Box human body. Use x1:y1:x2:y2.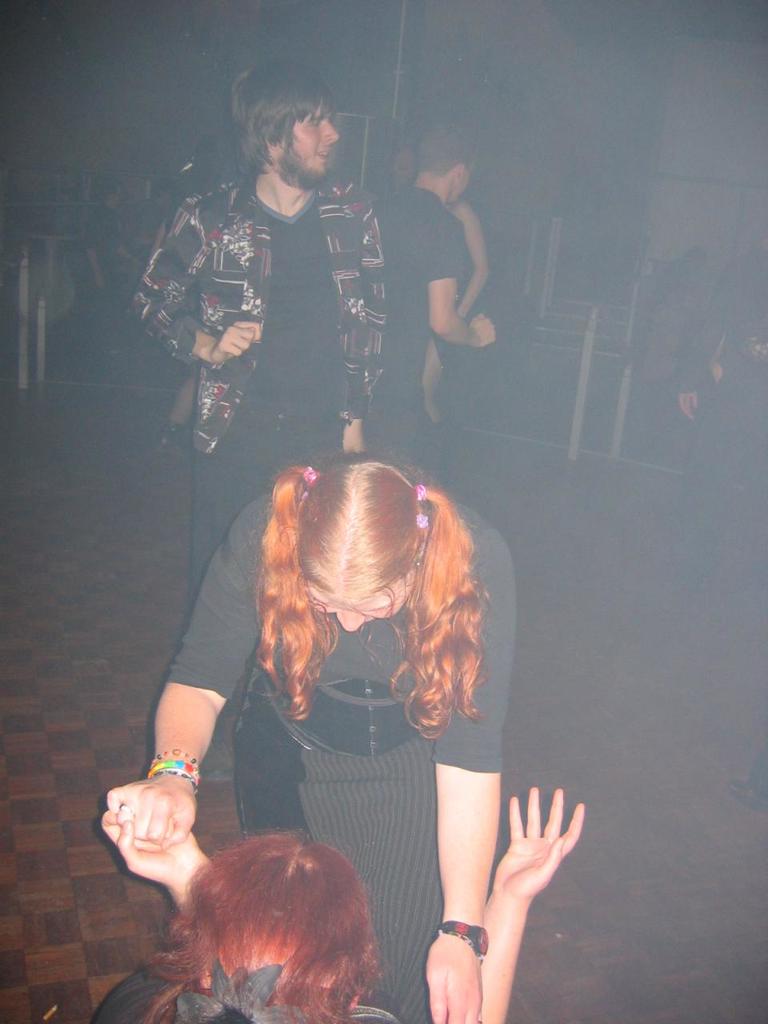
425:201:490:424.
